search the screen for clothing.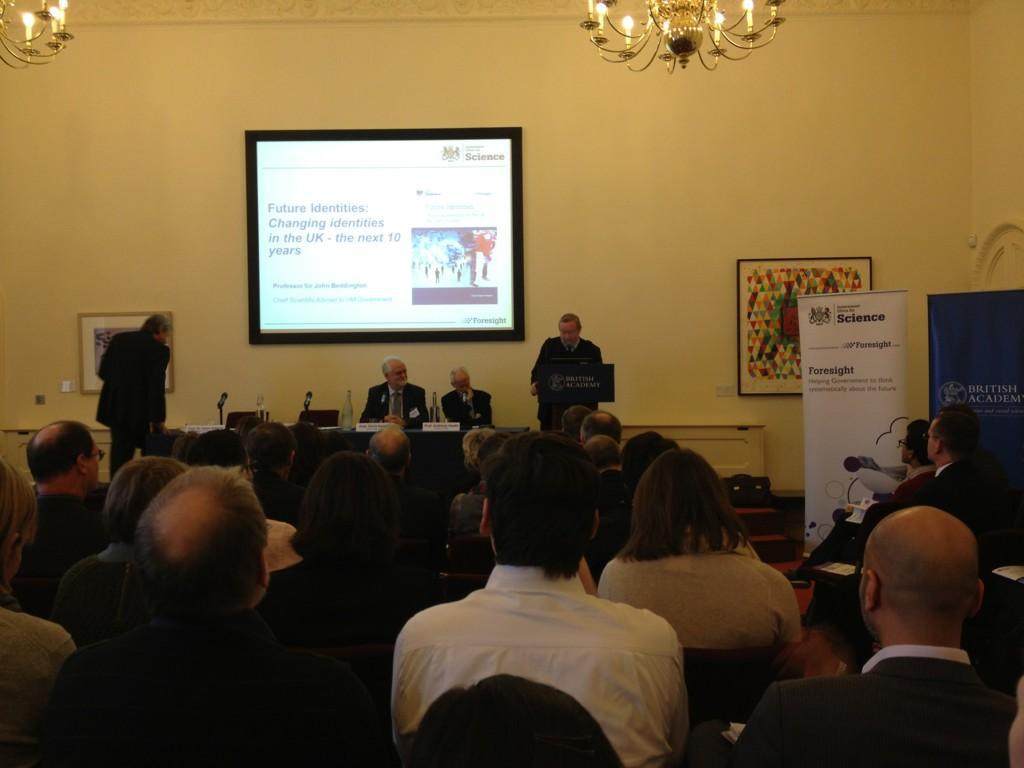
Found at region(386, 484, 444, 513).
